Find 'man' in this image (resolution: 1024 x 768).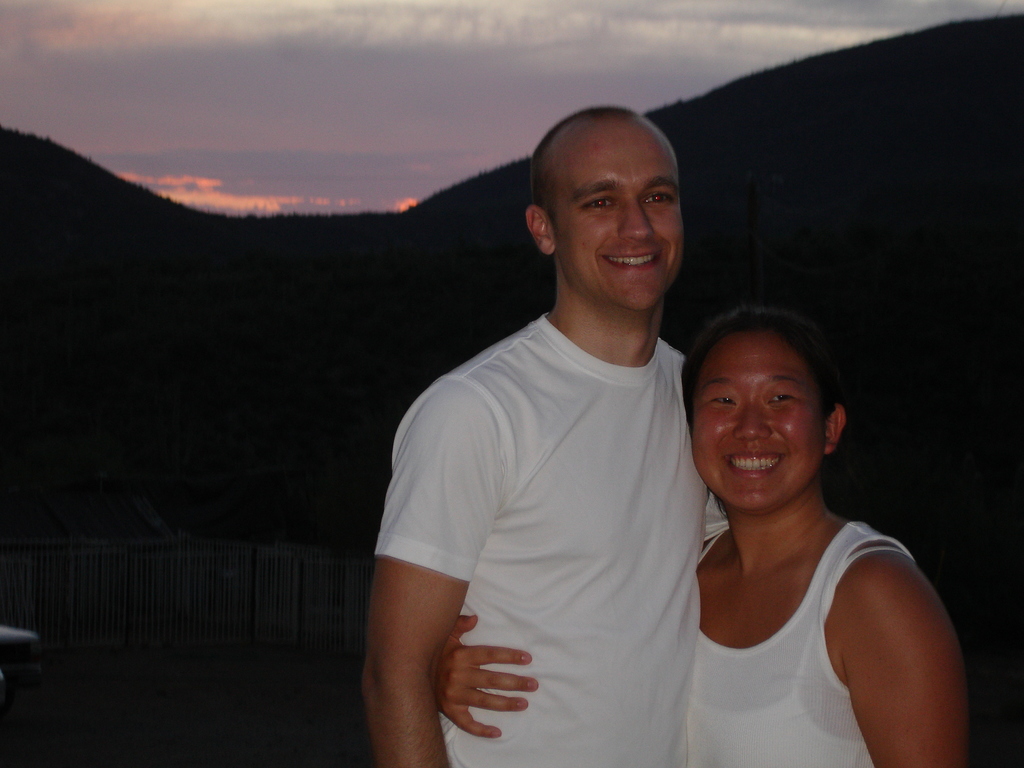
x1=360, y1=106, x2=721, y2=767.
